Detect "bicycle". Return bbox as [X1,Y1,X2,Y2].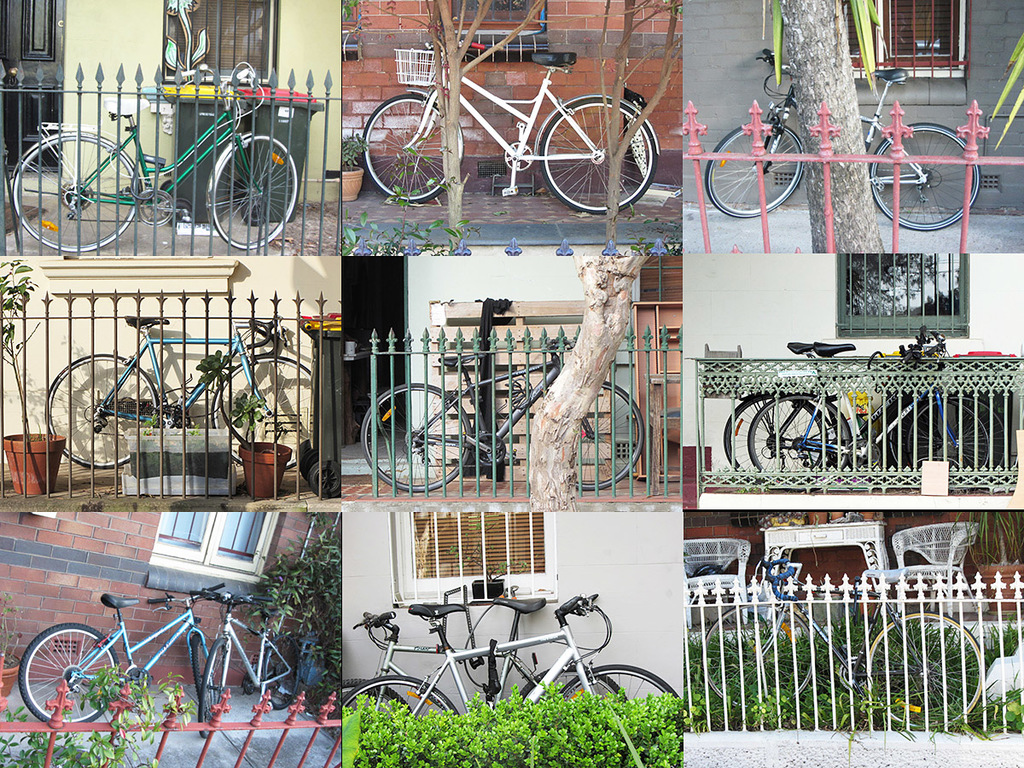
[368,307,659,488].
